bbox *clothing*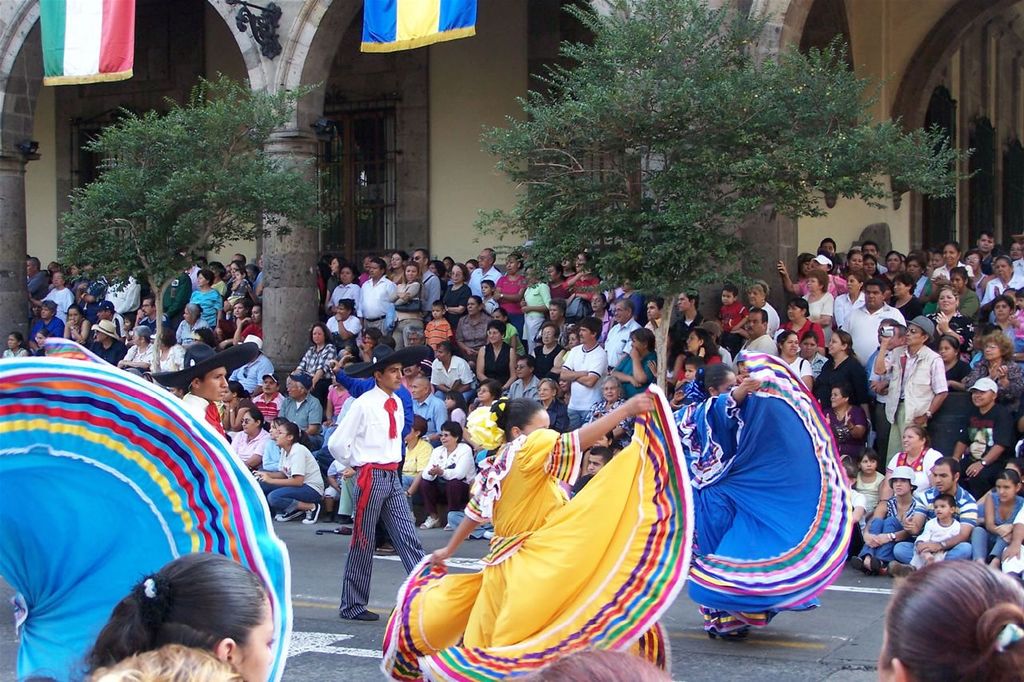
x1=962, y1=284, x2=974, y2=327
